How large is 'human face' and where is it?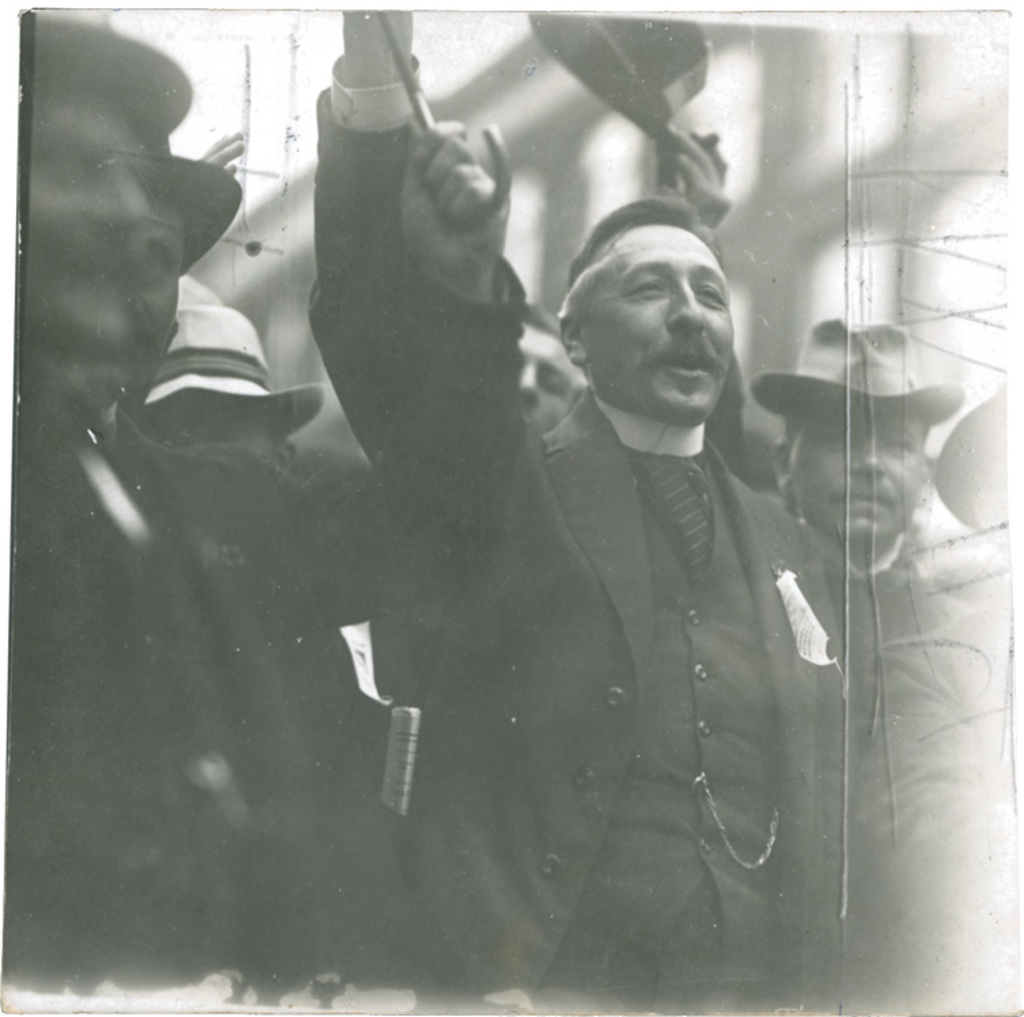
Bounding box: <bbox>122, 202, 182, 388</bbox>.
